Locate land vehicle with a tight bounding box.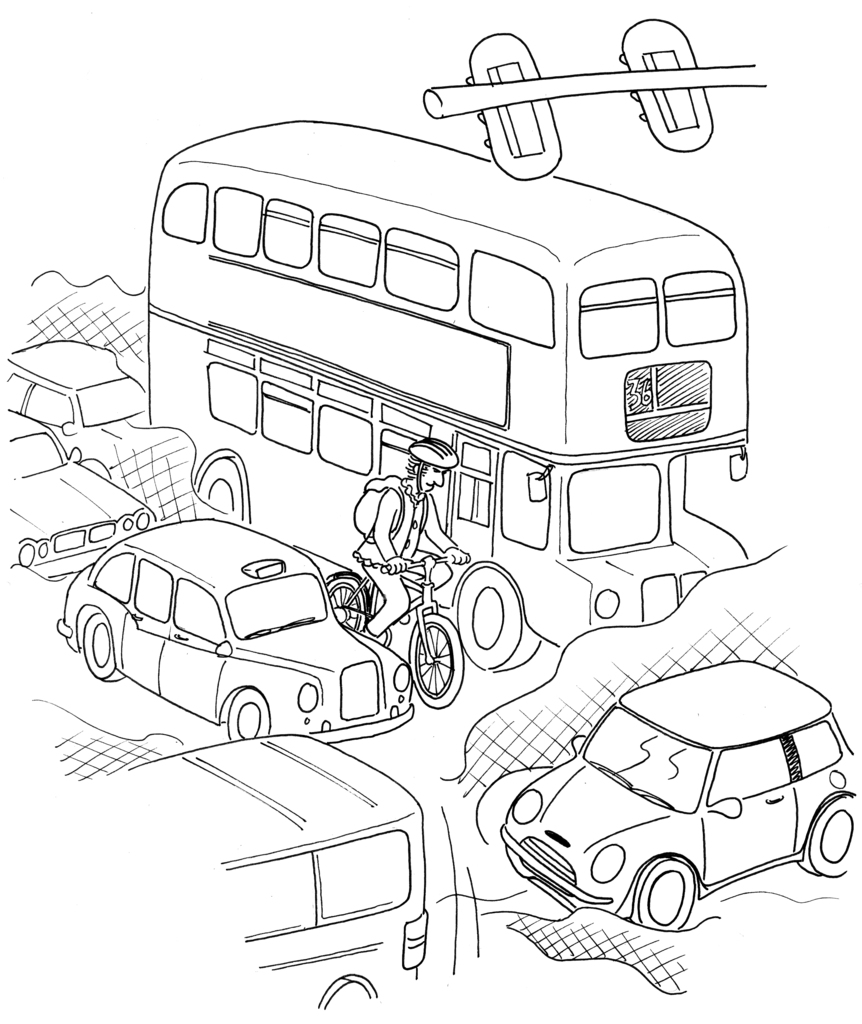
select_region(319, 550, 459, 708).
